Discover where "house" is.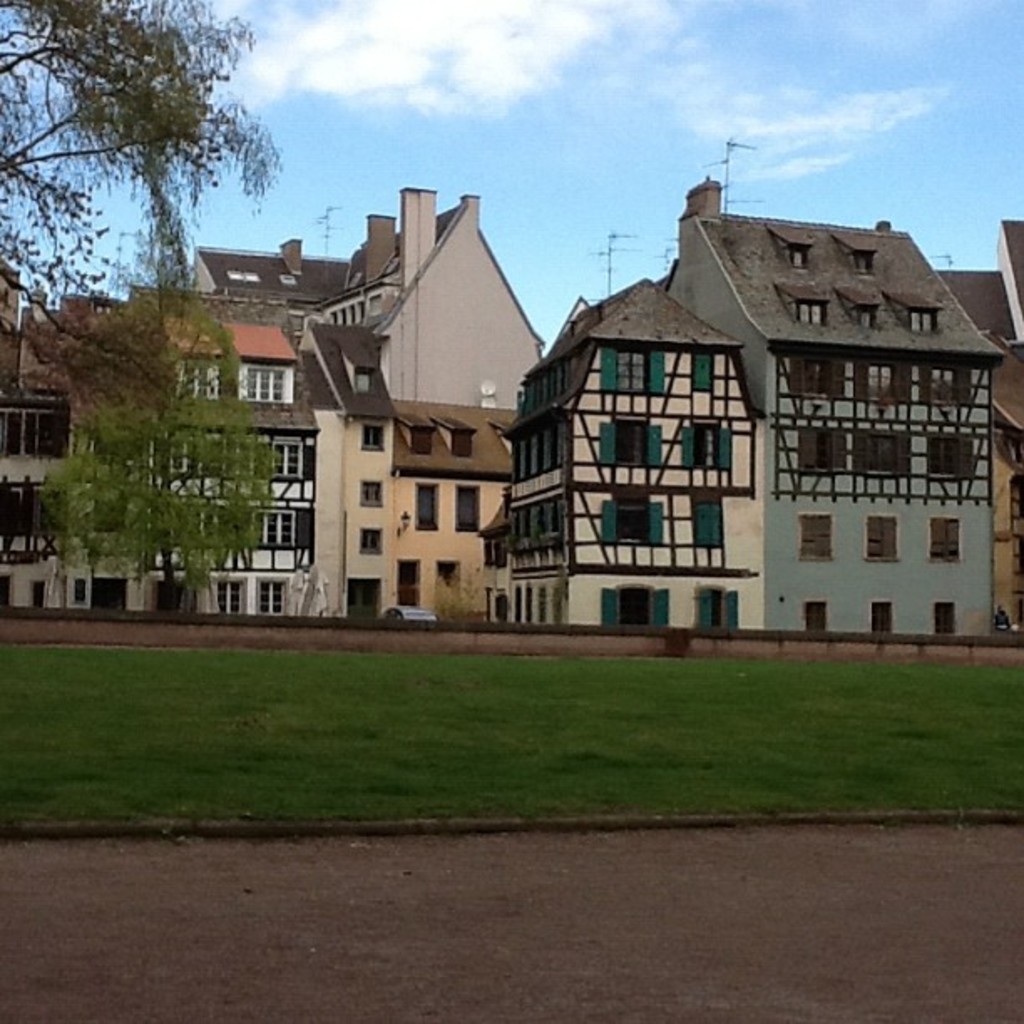
Discovered at select_region(0, 310, 315, 611).
